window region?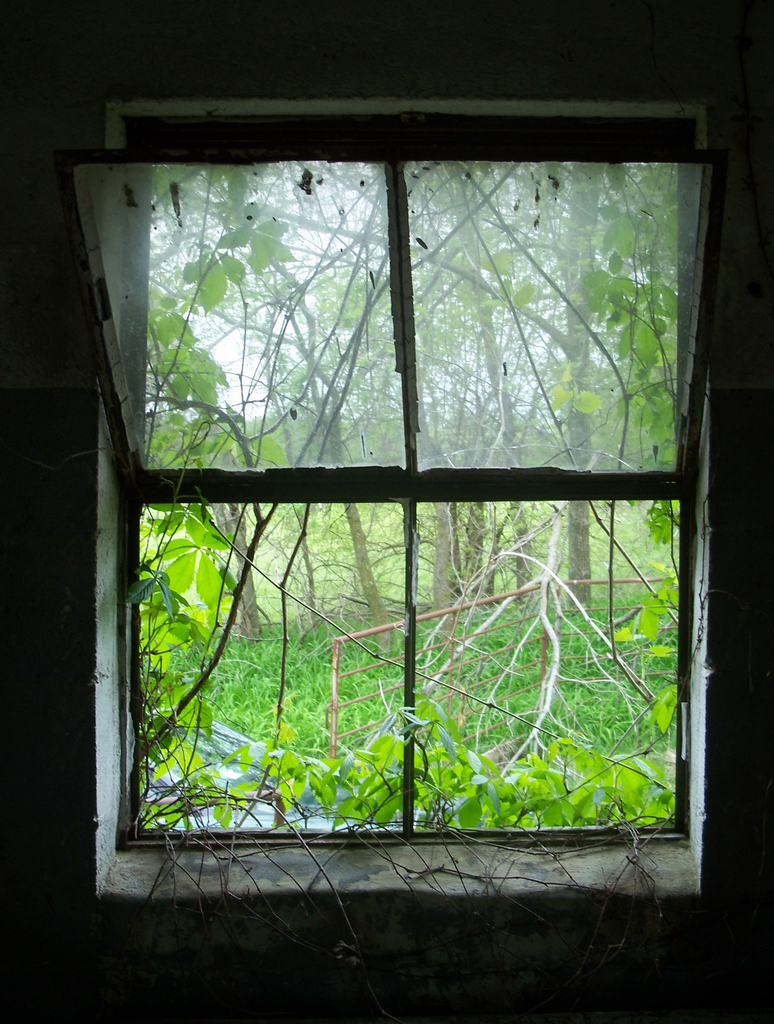
region(120, 120, 714, 854)
